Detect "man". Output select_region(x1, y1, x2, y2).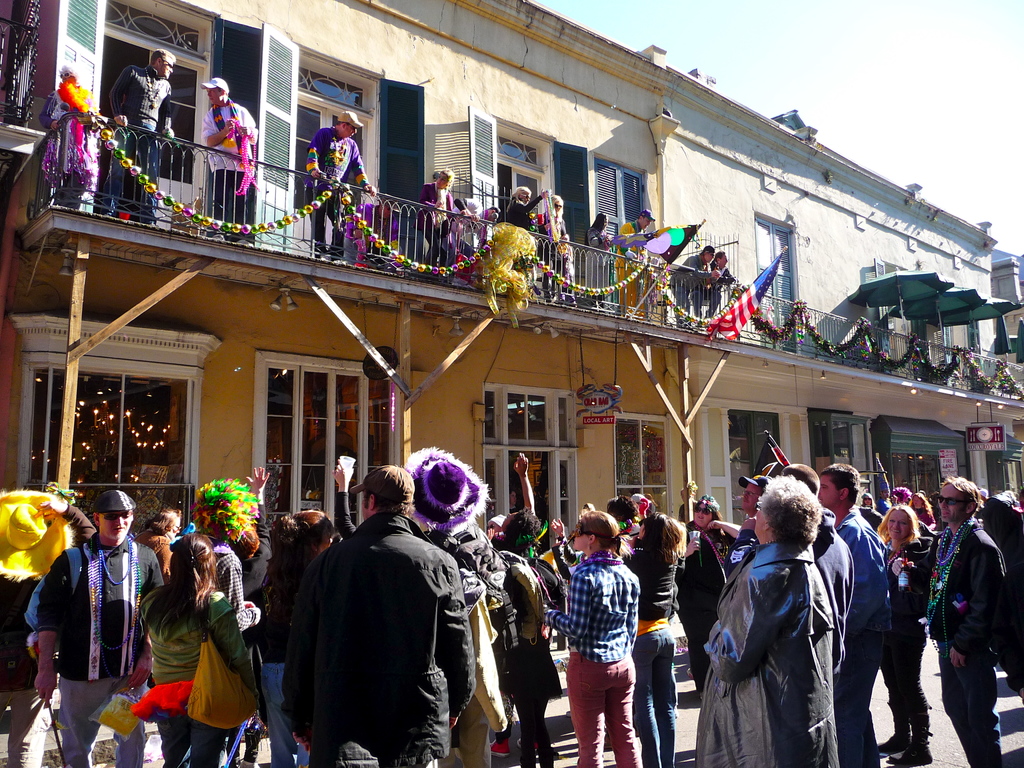
select_region(108, 46, 174, 228).
